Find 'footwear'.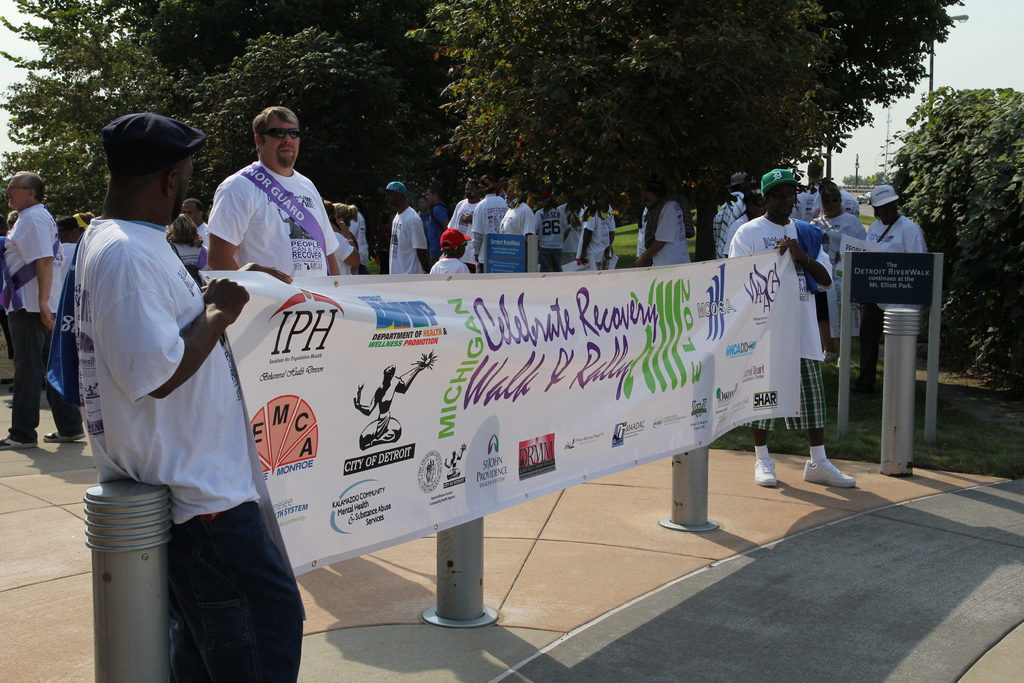
left=751, top=456, right=781, bottom=488.
